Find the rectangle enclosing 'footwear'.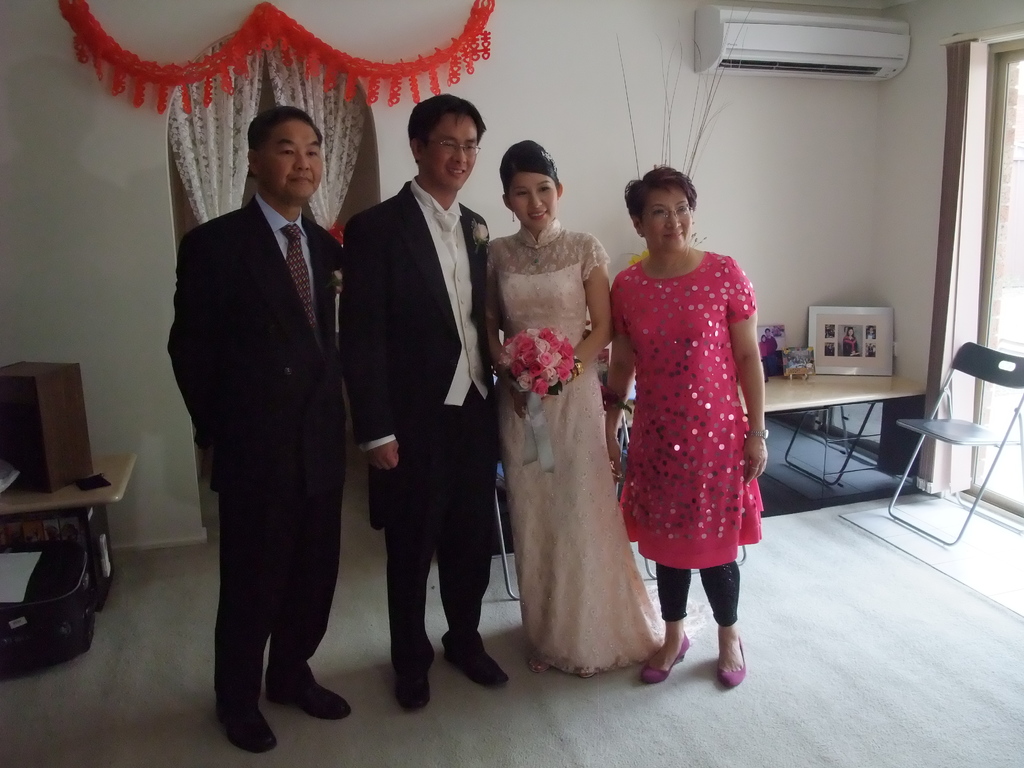
(527,659,551,675).
